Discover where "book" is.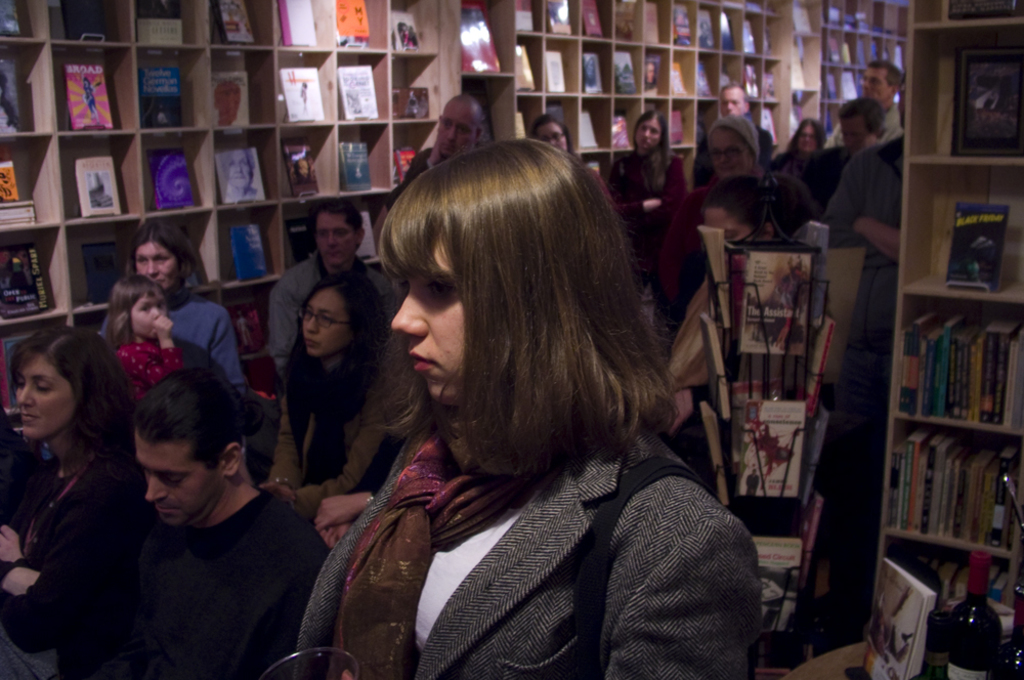
Discovered at region(226, 214, 268, 286).
